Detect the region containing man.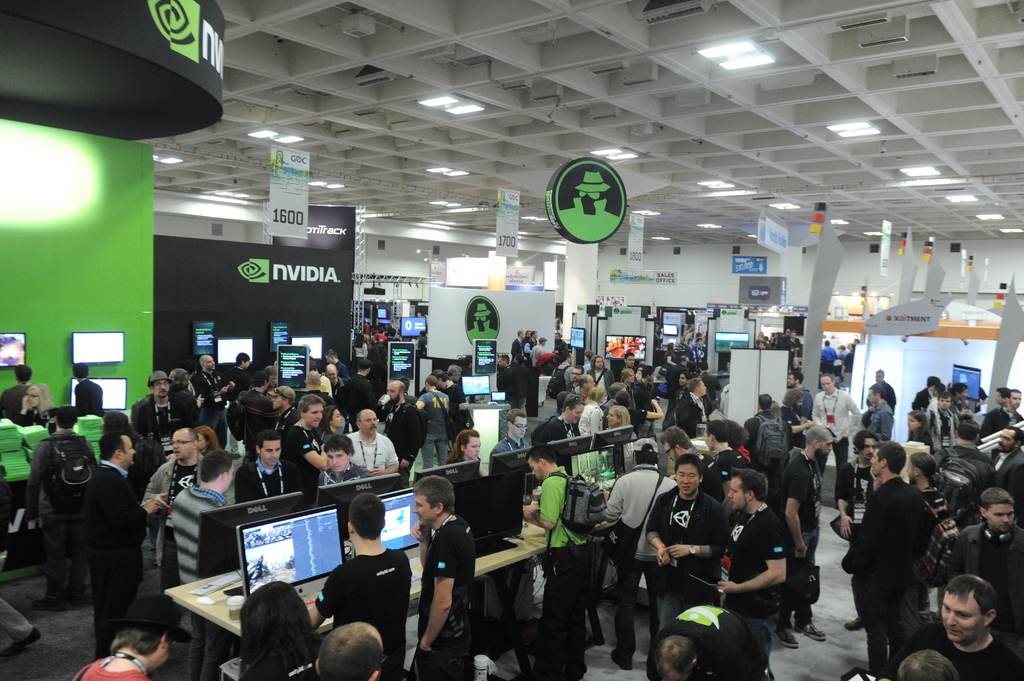
(left=596, top=435, right=673, bottom=666).
